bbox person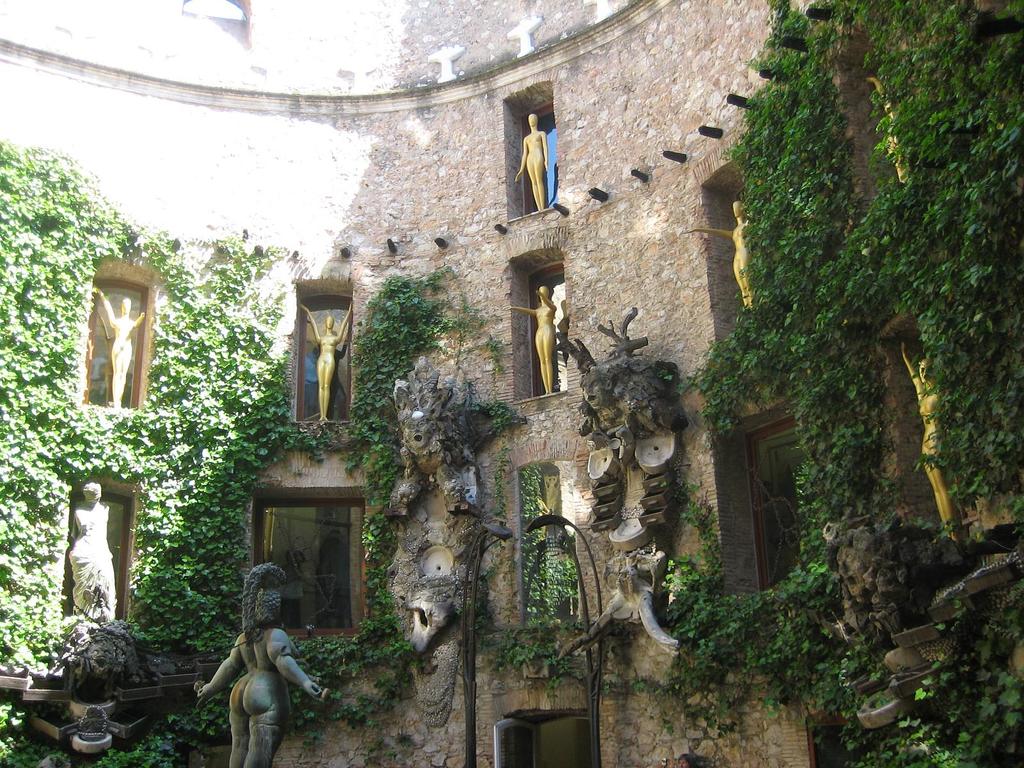
bbox(514, 113, 547, 212)
